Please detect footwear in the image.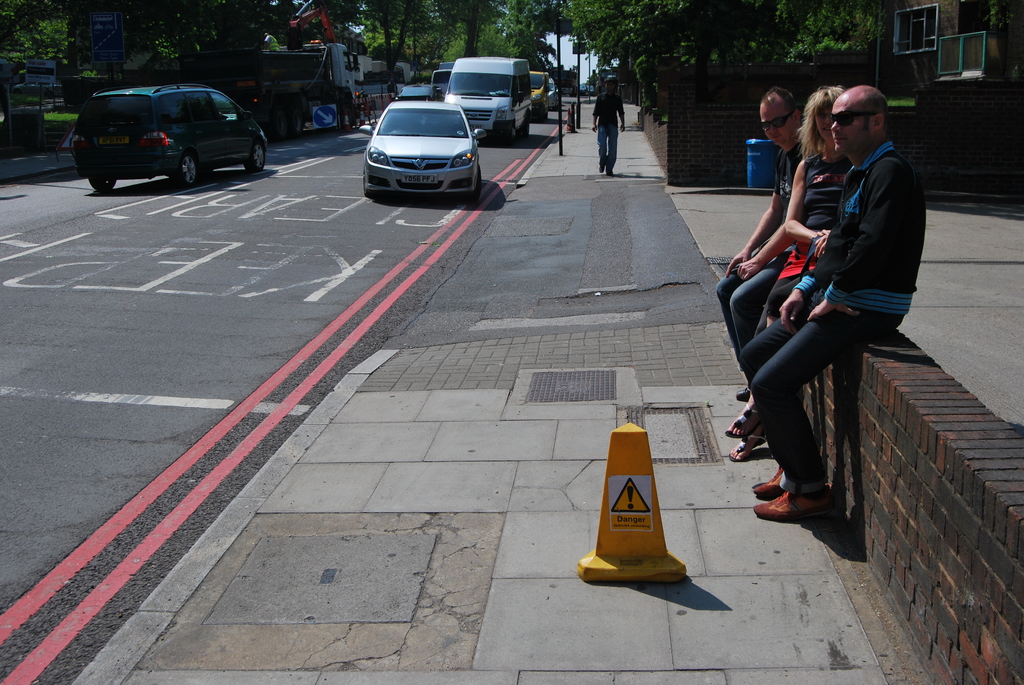
BBox(732, 387, 749, 407).
